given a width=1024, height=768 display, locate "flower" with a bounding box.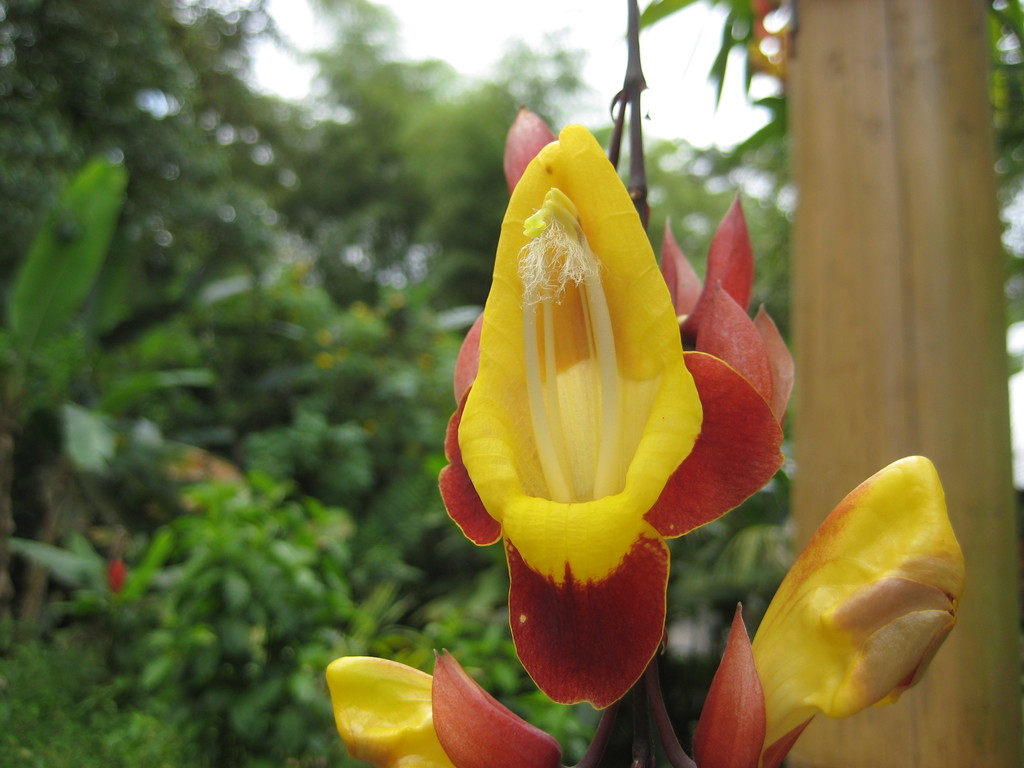
Located: bbox=(423, 134, 785, 656).
